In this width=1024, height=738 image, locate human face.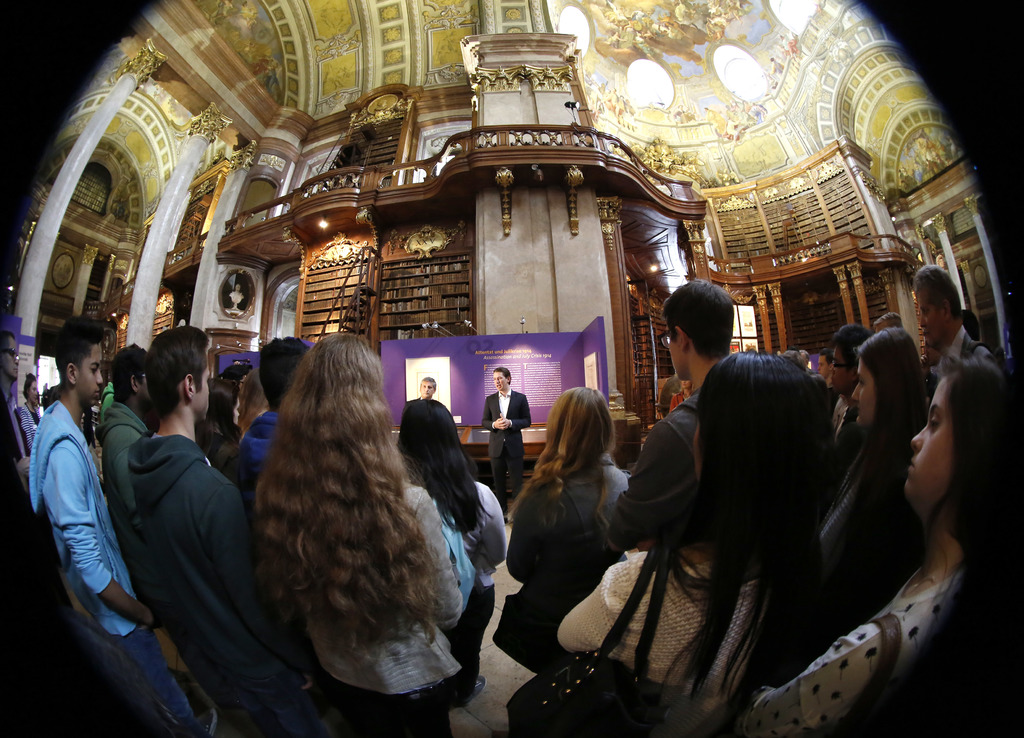
Bounding box: {"x1": 3, "y1": 340, "x2": 15, "y2": 378}.
